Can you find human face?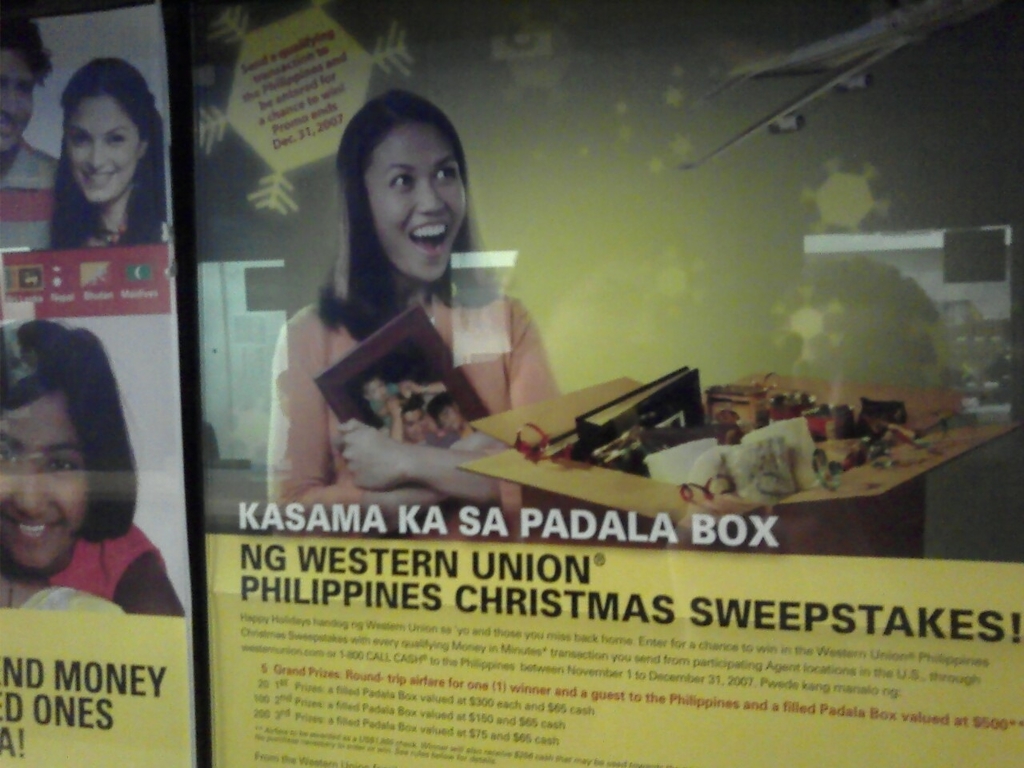
Yes, bounding box: <region>0, 402, 89, 564</region>.
